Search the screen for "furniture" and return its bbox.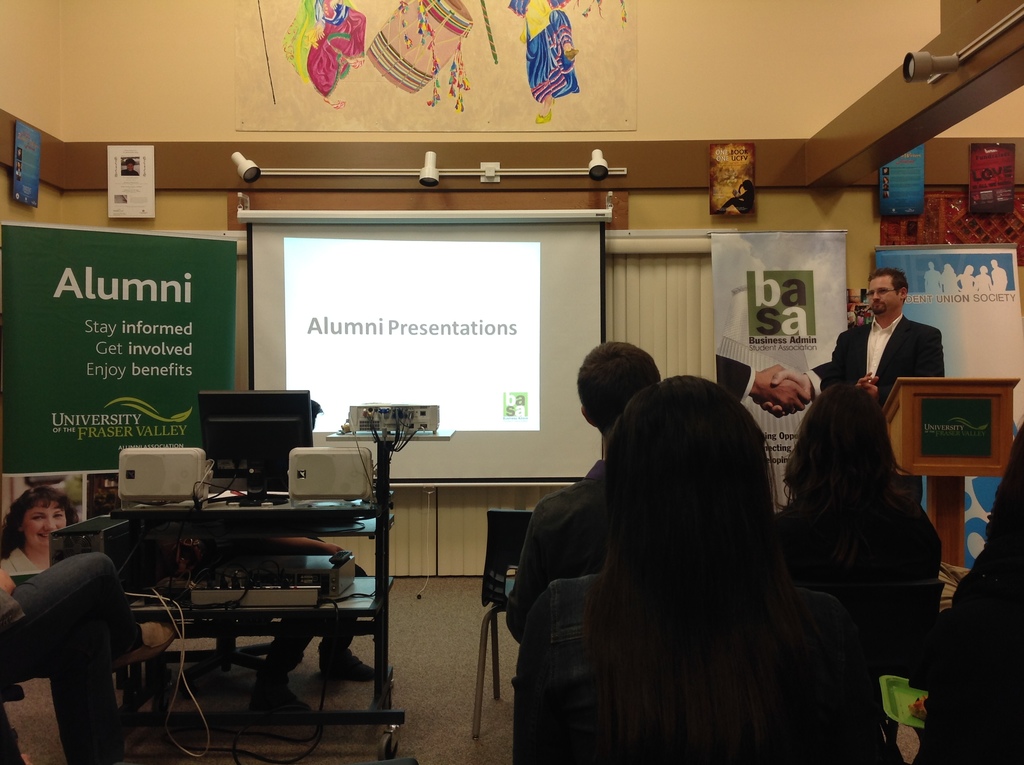
Found: (108, 438, 404, 761).
